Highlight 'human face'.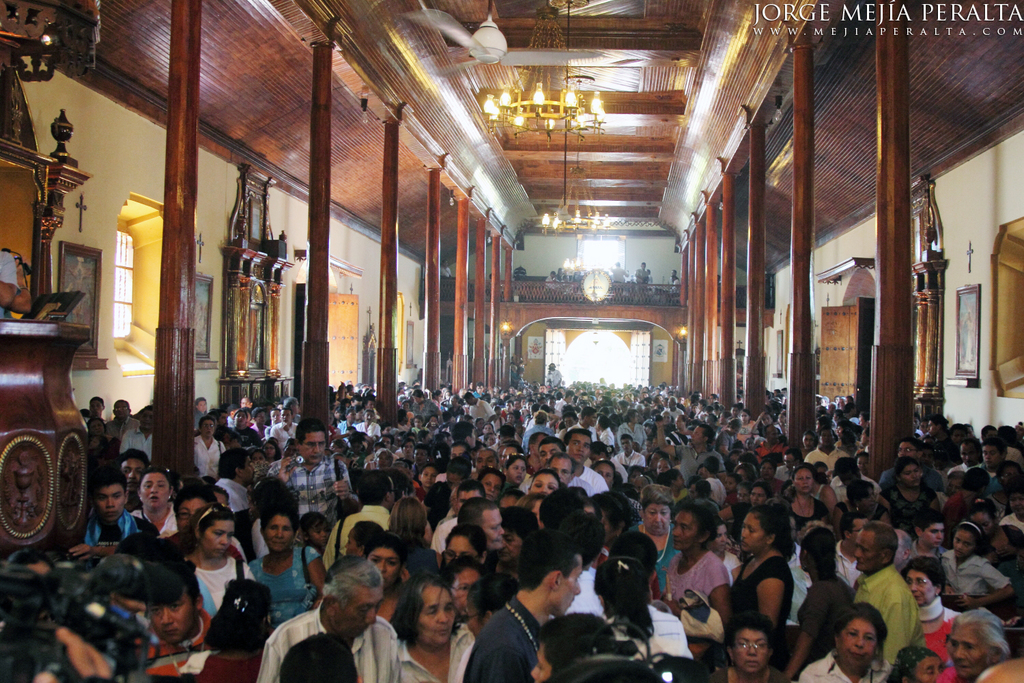
Highlighted region: locate(920, 448, 933, 468).
